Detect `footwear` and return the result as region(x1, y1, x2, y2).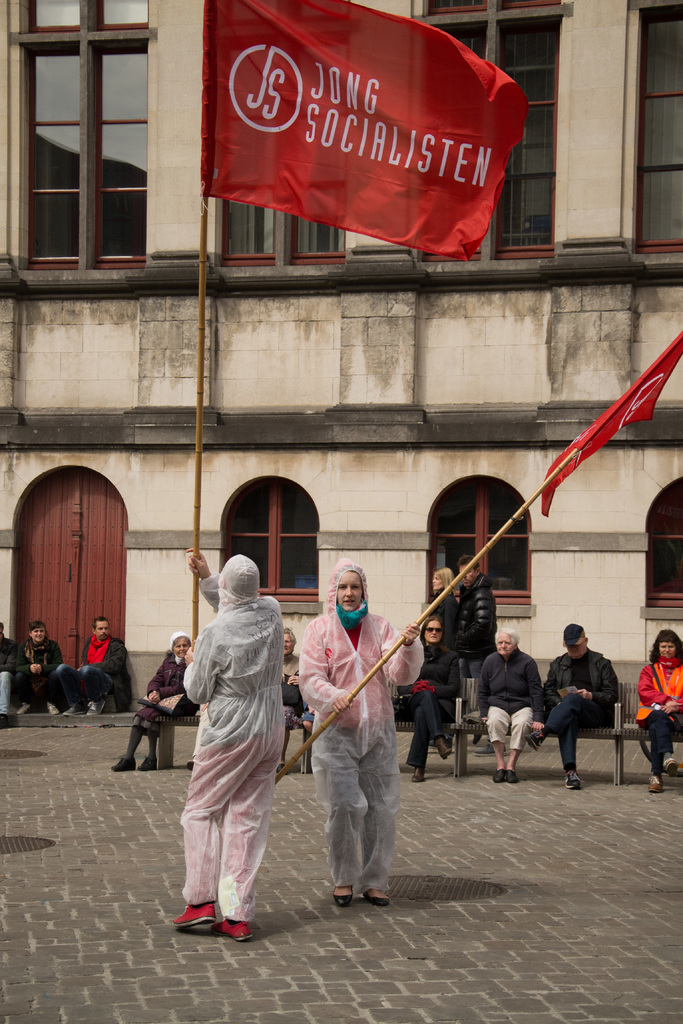
region(409, 767, 427, 786).
